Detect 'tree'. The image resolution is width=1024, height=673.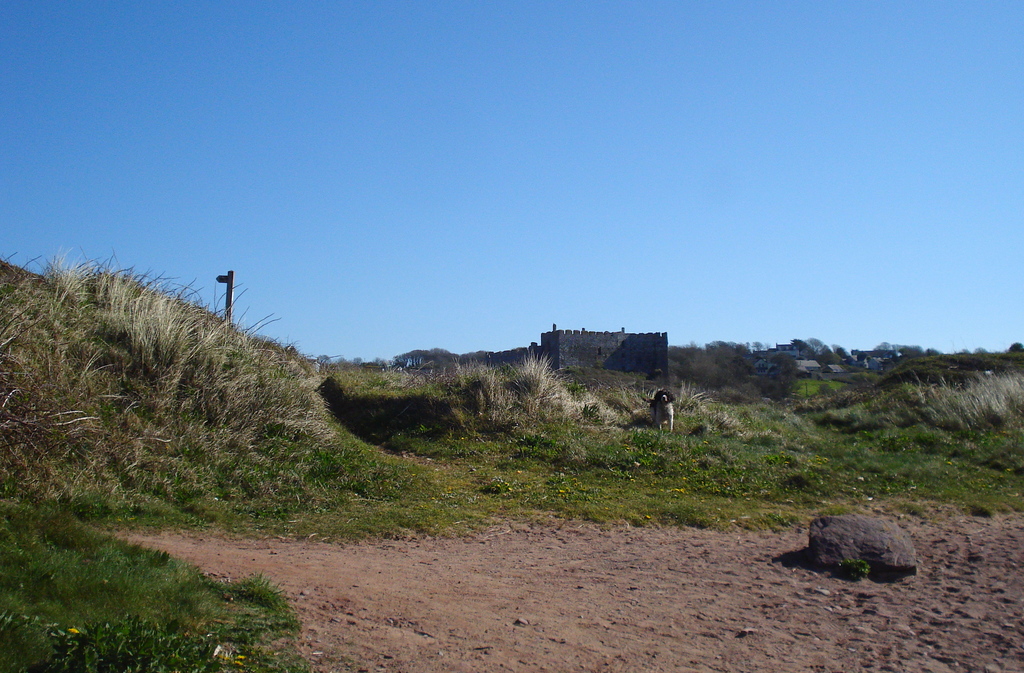
box(865, 346, 924, 364).
